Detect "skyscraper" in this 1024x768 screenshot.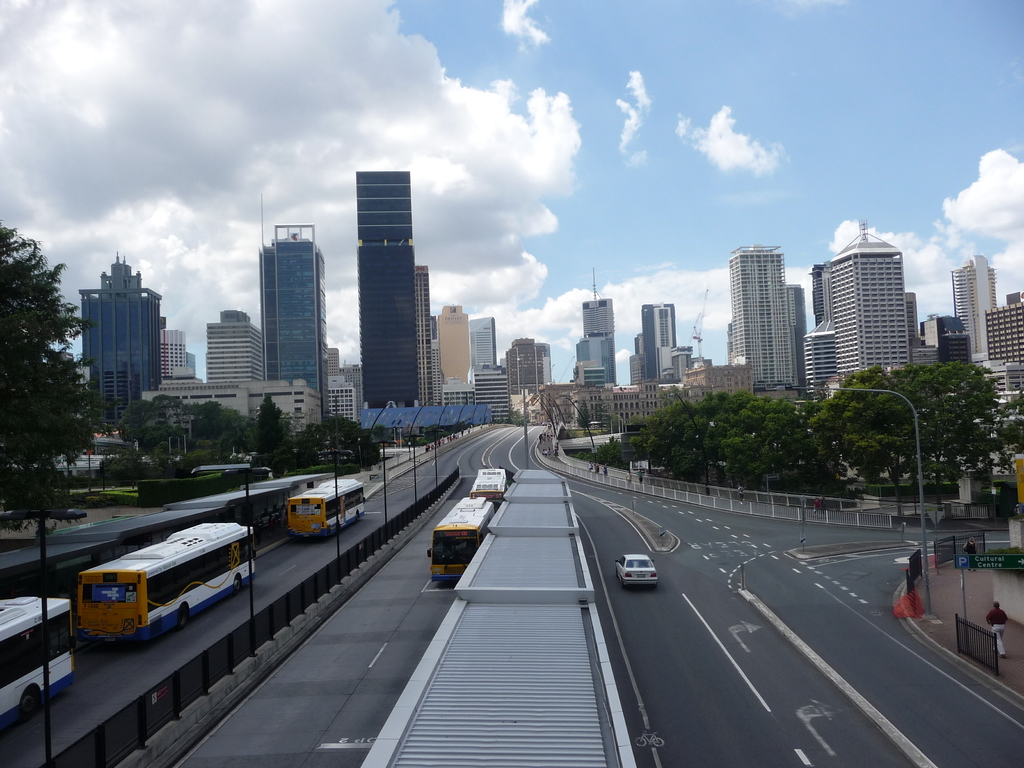
Detection: [x1=941, y1=248, x2=1002, y2=368].
